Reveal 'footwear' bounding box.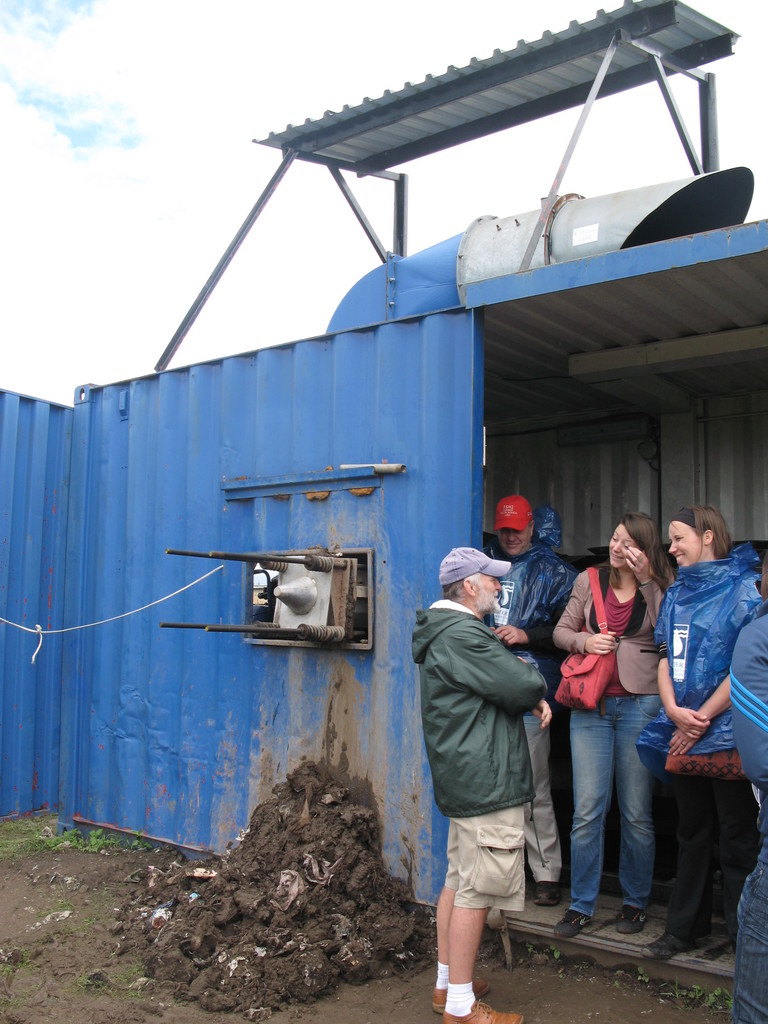
Revealed: (left=637, top=932, right=707, bottom=961).
